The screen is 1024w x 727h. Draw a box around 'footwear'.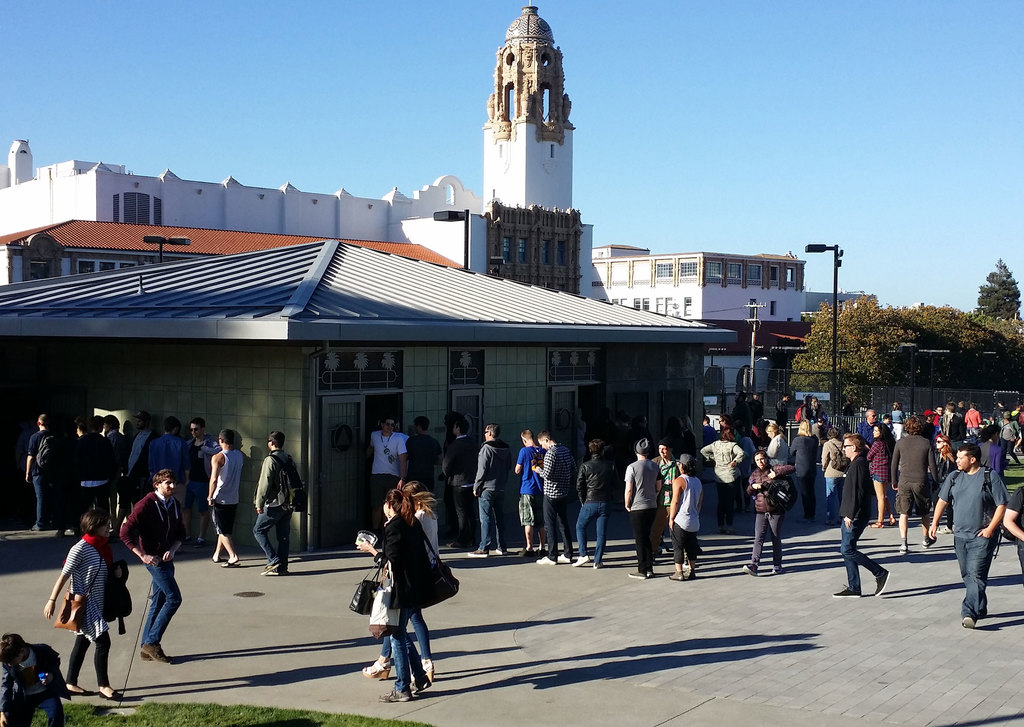
553, 550, 573, 564.
